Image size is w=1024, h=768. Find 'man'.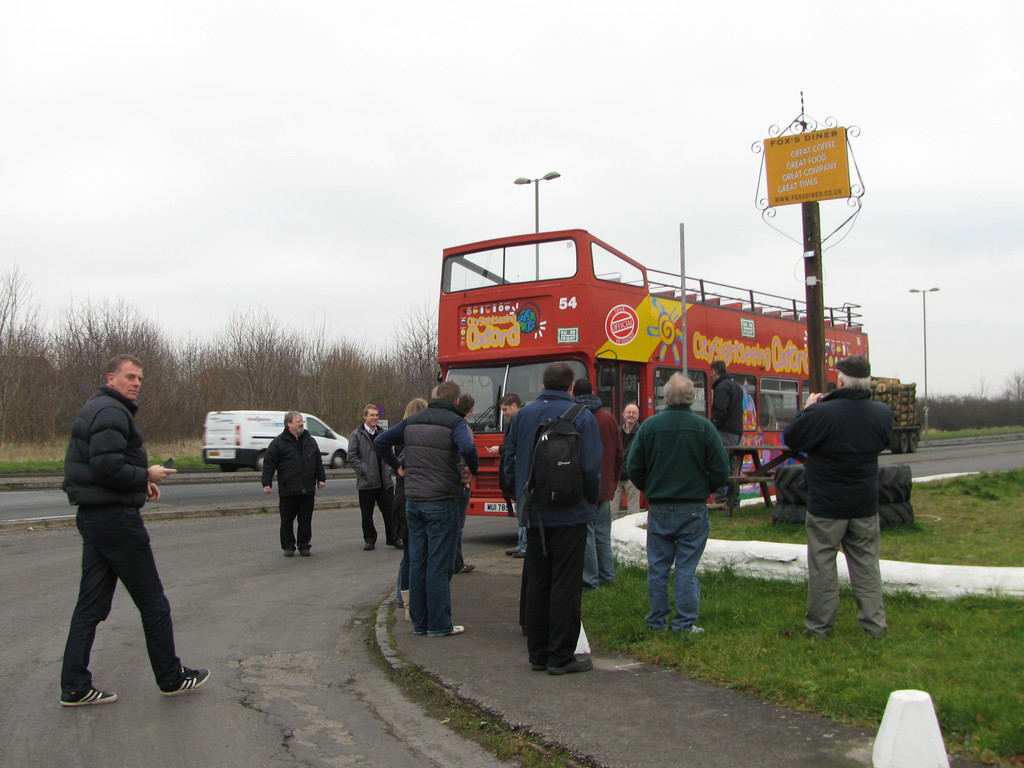
BBox(499, 360, 606, 680).
